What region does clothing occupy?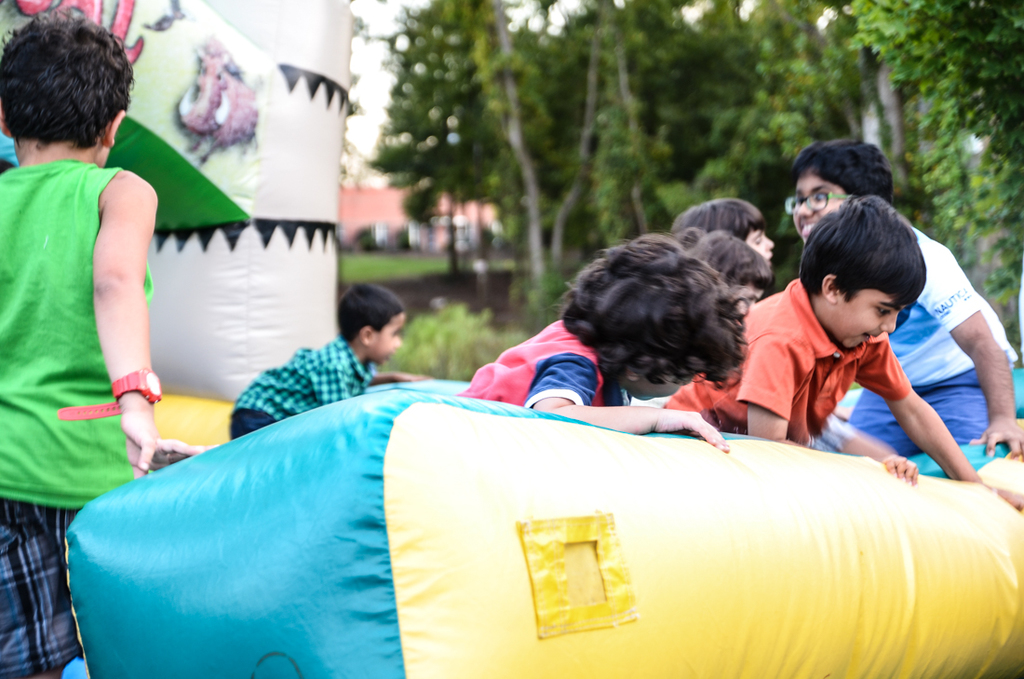
651:273:909:448.
